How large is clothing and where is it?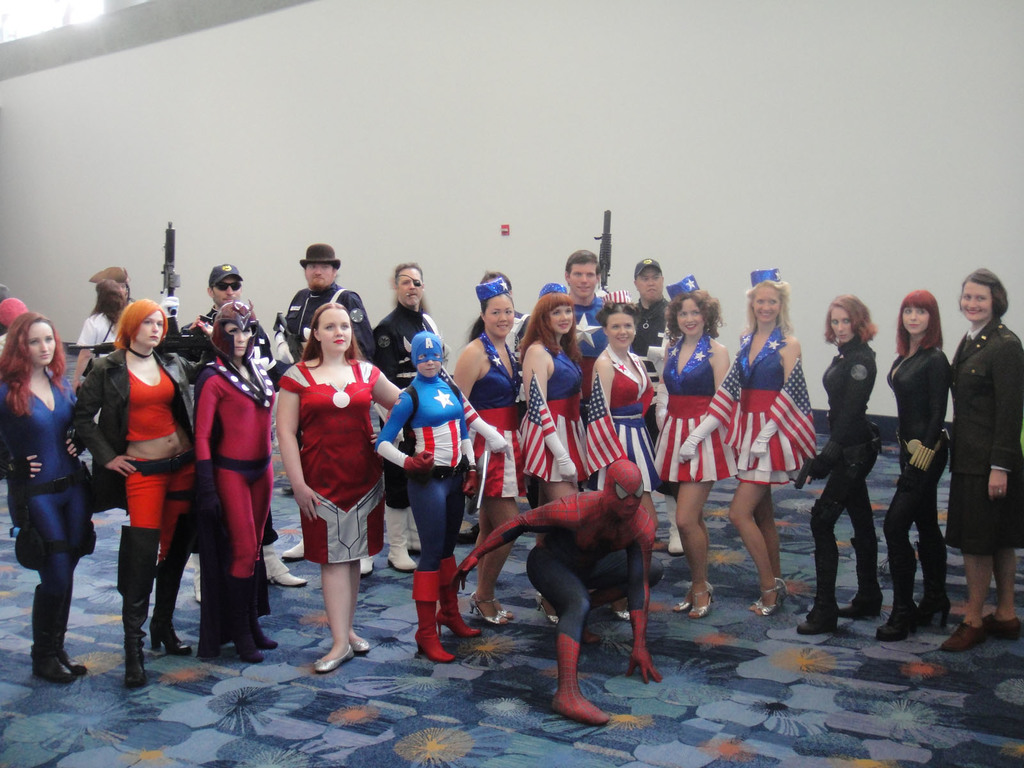
Bounding box: 652 340 740 488.
